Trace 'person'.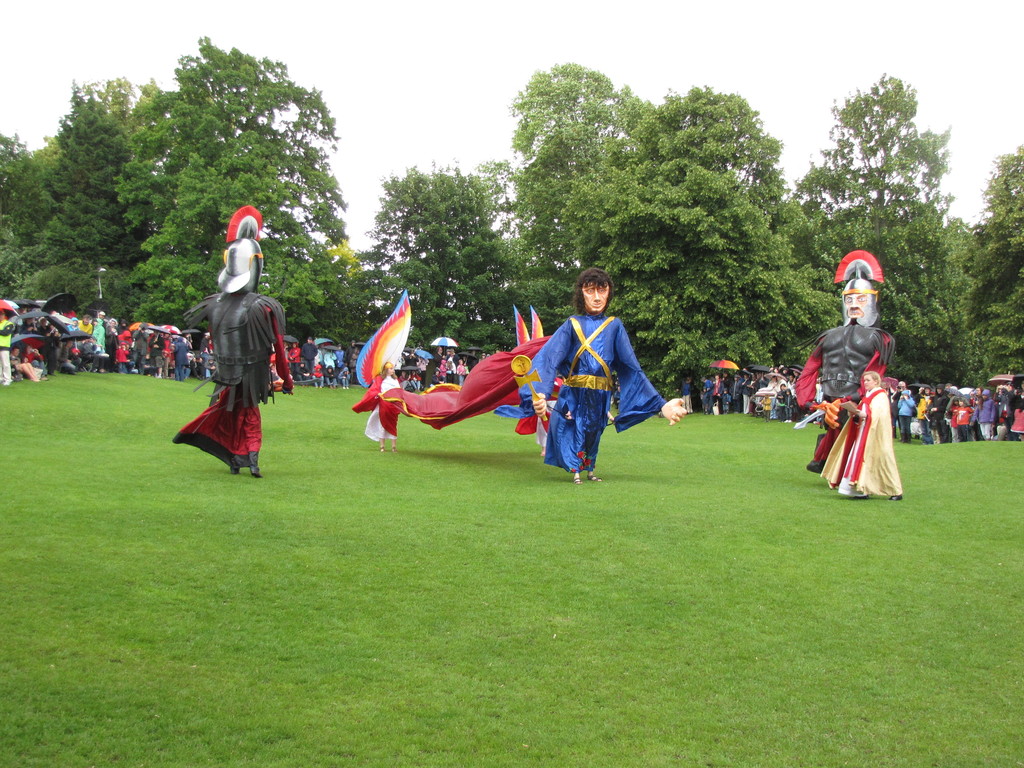
Traced to rect(728, 373, 742, 412).
